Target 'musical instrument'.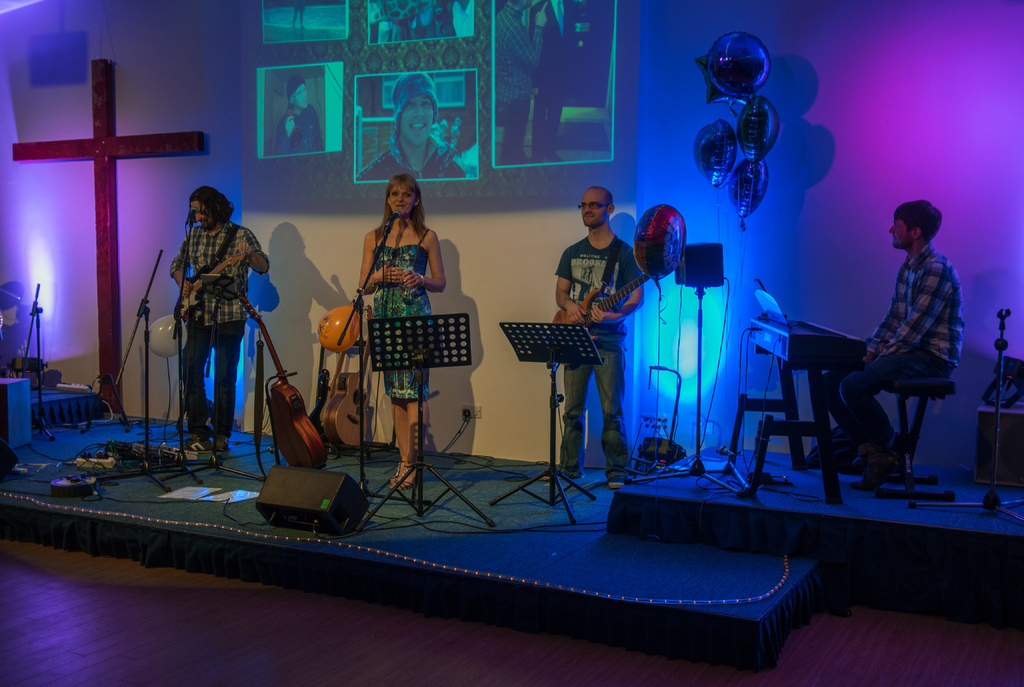
Target region: 742, 283, 872, 367.
